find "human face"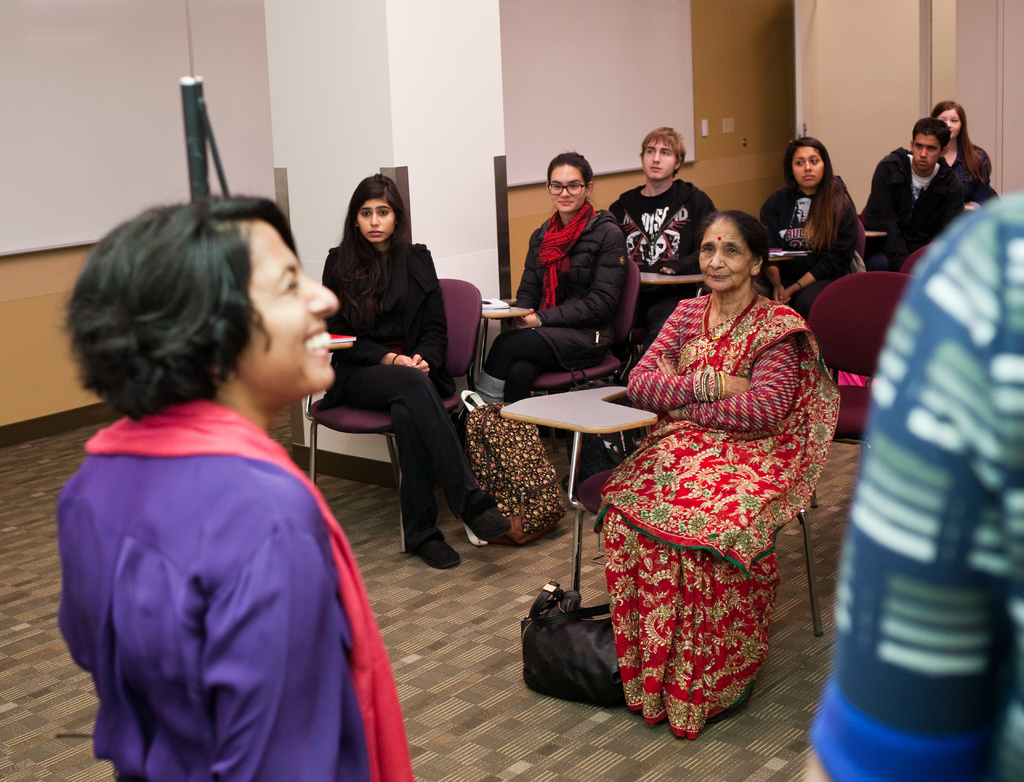
box(645, 141, 675, 180)
